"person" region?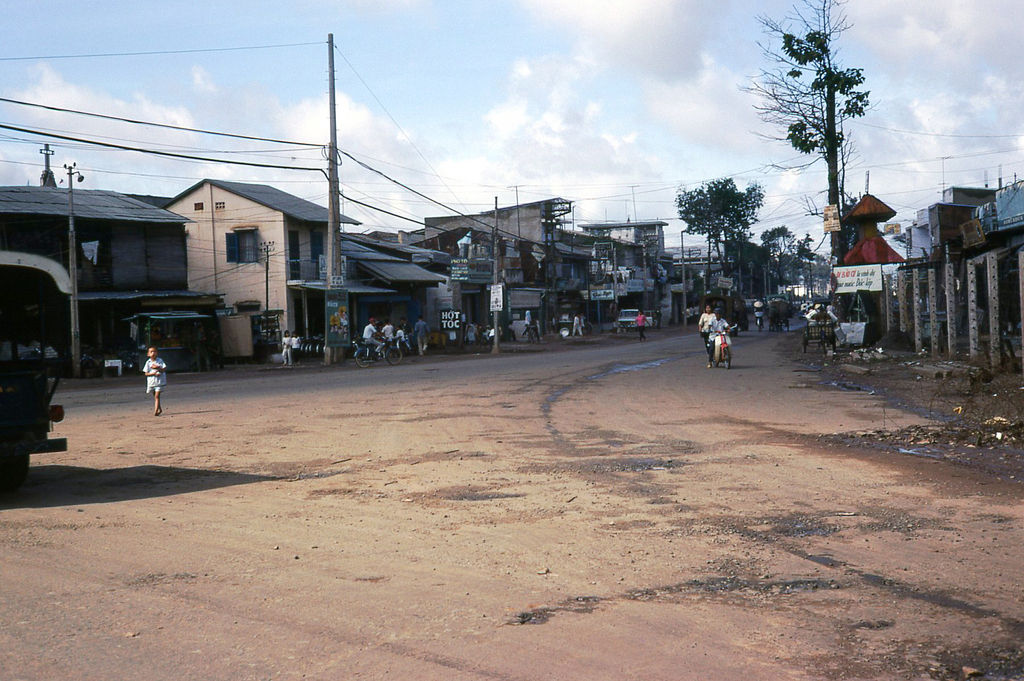
[left=750, top=298, right=765, bottom=328]
